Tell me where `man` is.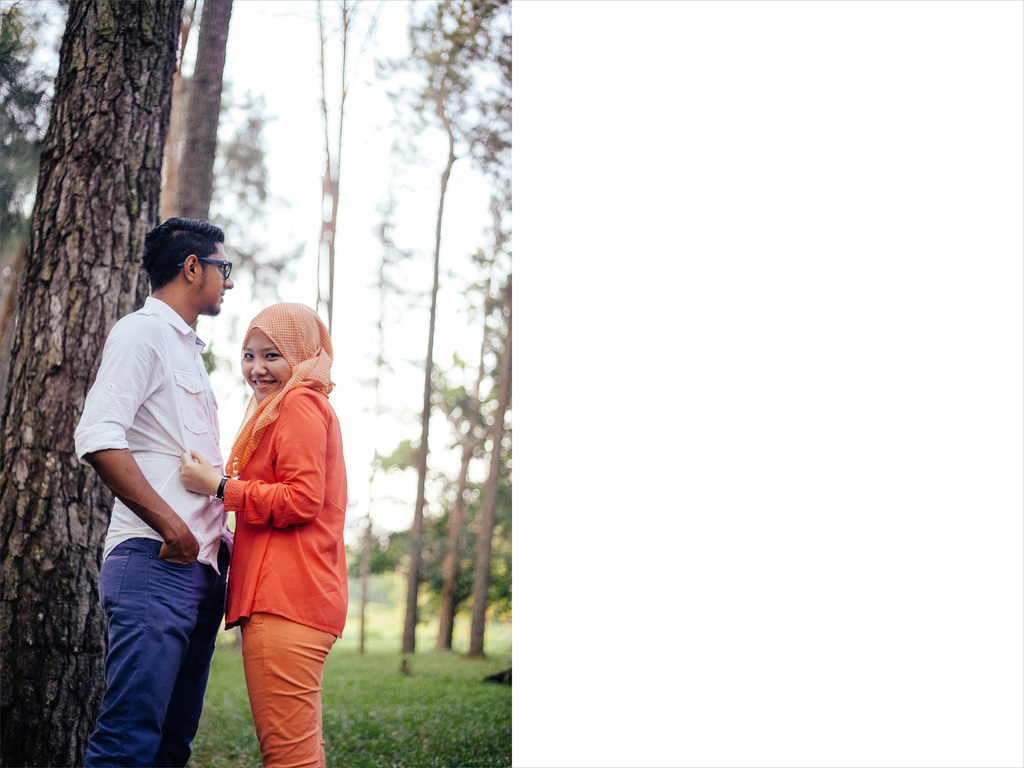
`man` is at BBox(80, 204, 239, 767).
